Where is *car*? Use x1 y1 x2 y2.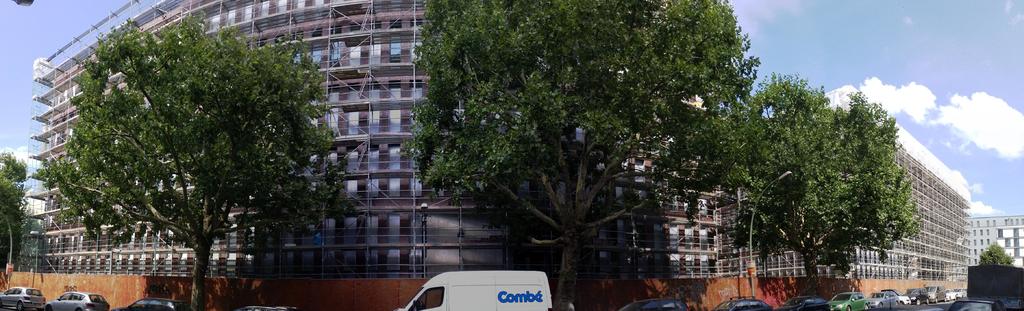
0 284 44 310.
